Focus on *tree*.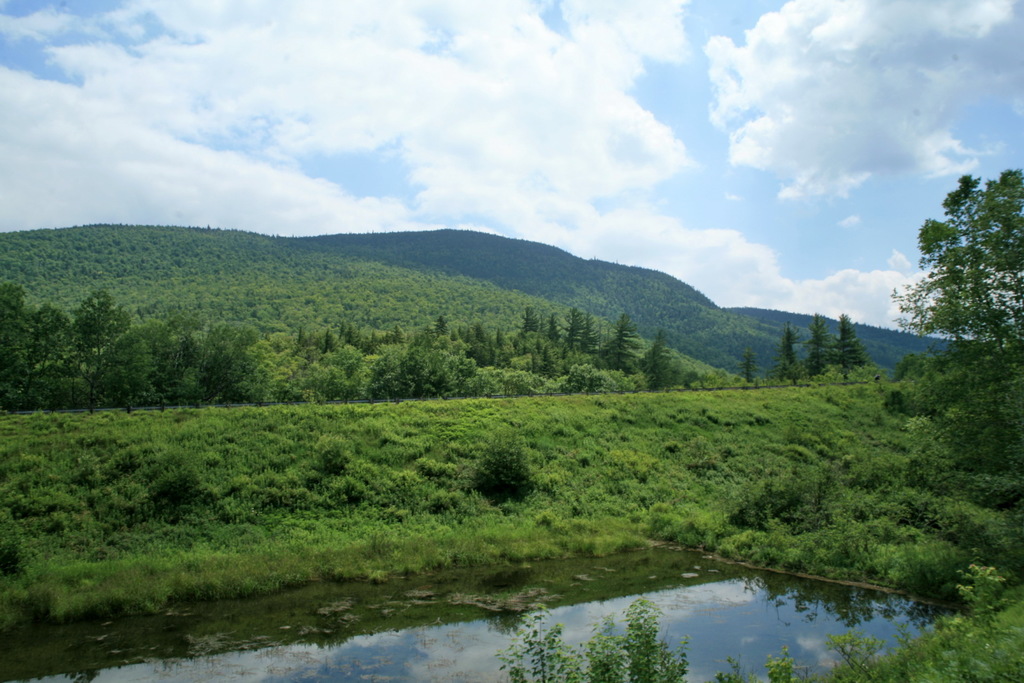
Focused at bbox=[802, 312, 837, 377].
